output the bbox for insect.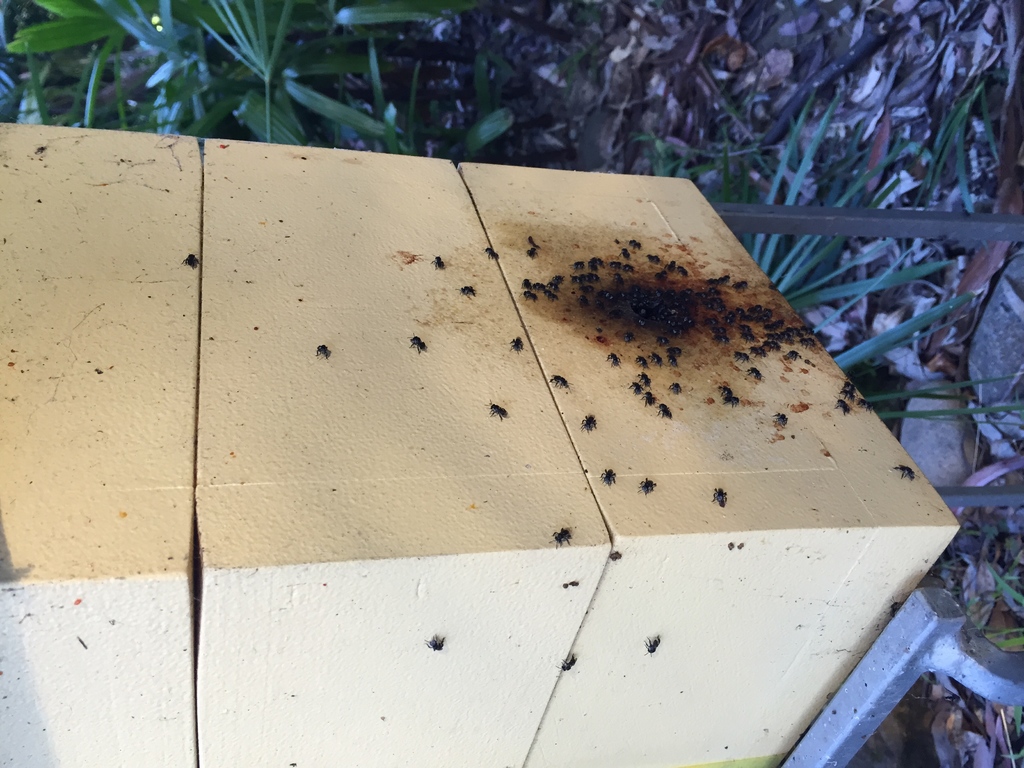
detection(580, 413, 596, 431).
